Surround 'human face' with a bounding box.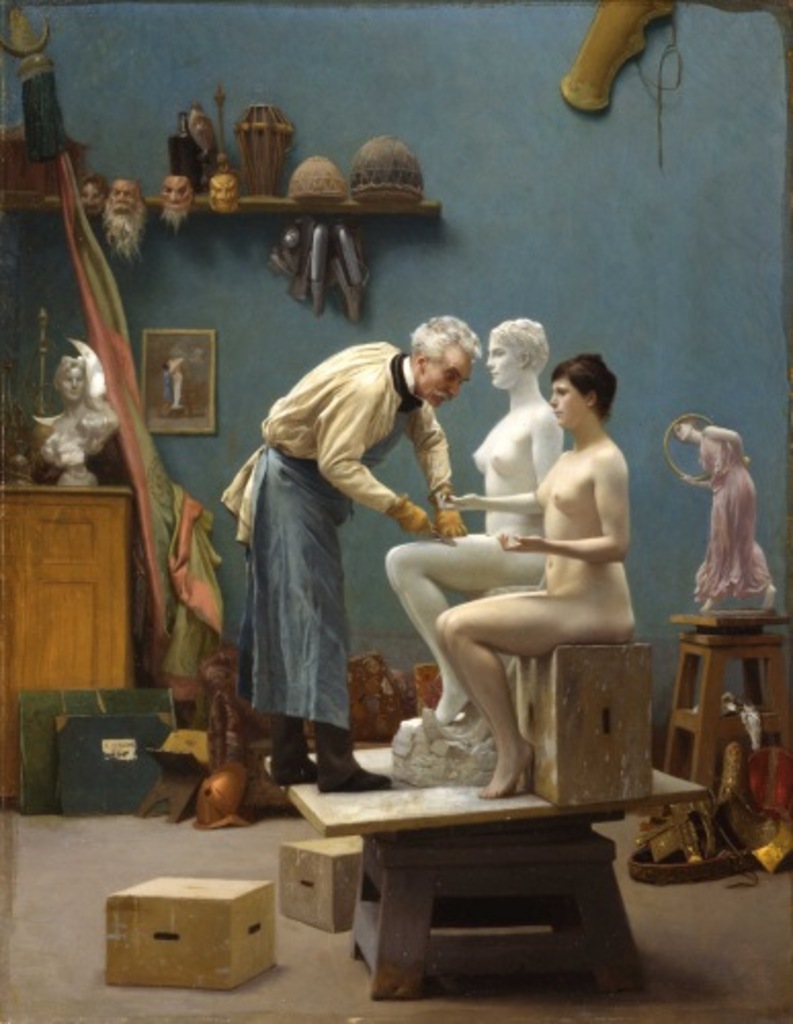
418,346,475,408.
